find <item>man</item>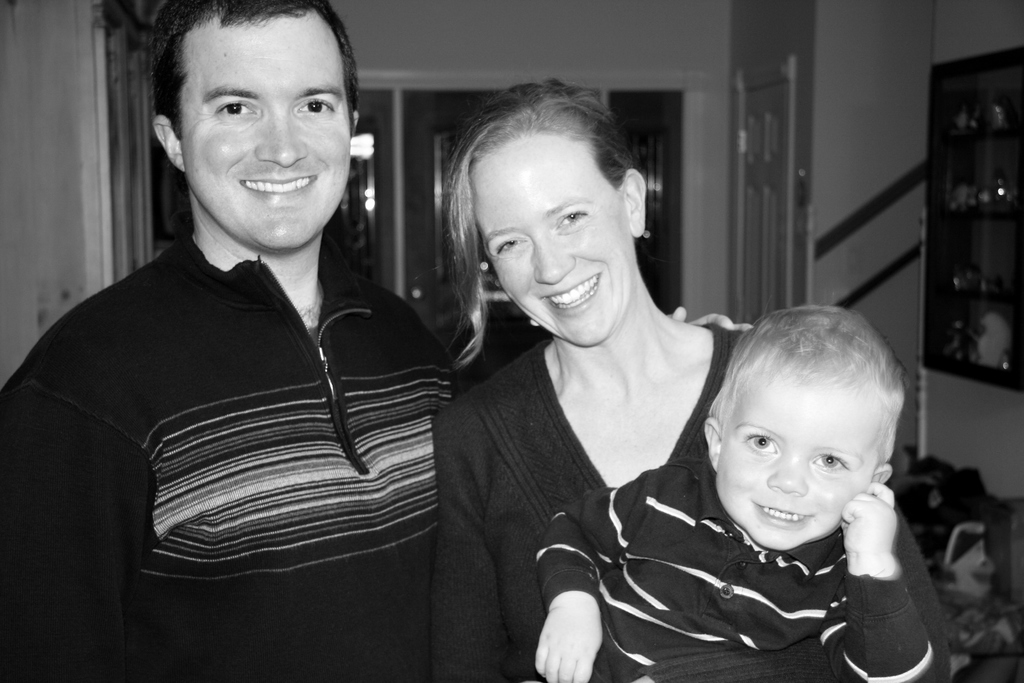
[x1=3, y1=1, x2=486, y2=682]
